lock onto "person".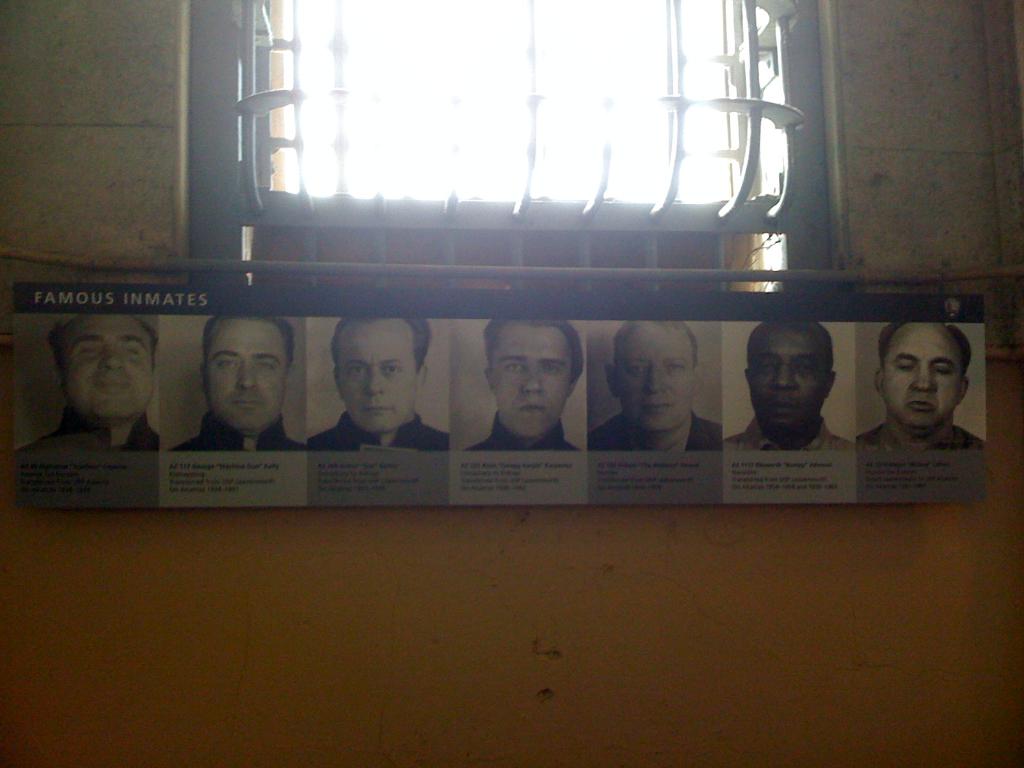
Locked: crop(304, 318, 449, 452).
